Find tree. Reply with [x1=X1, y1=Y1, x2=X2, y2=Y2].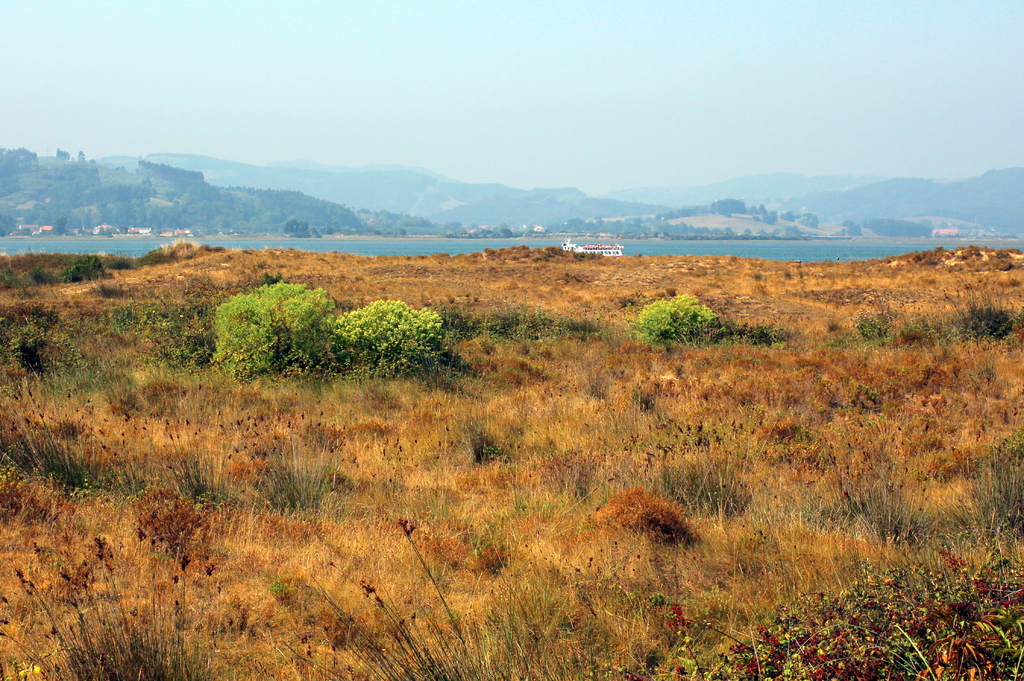
[x1=195, y1=268, x2=418, y2=379].
